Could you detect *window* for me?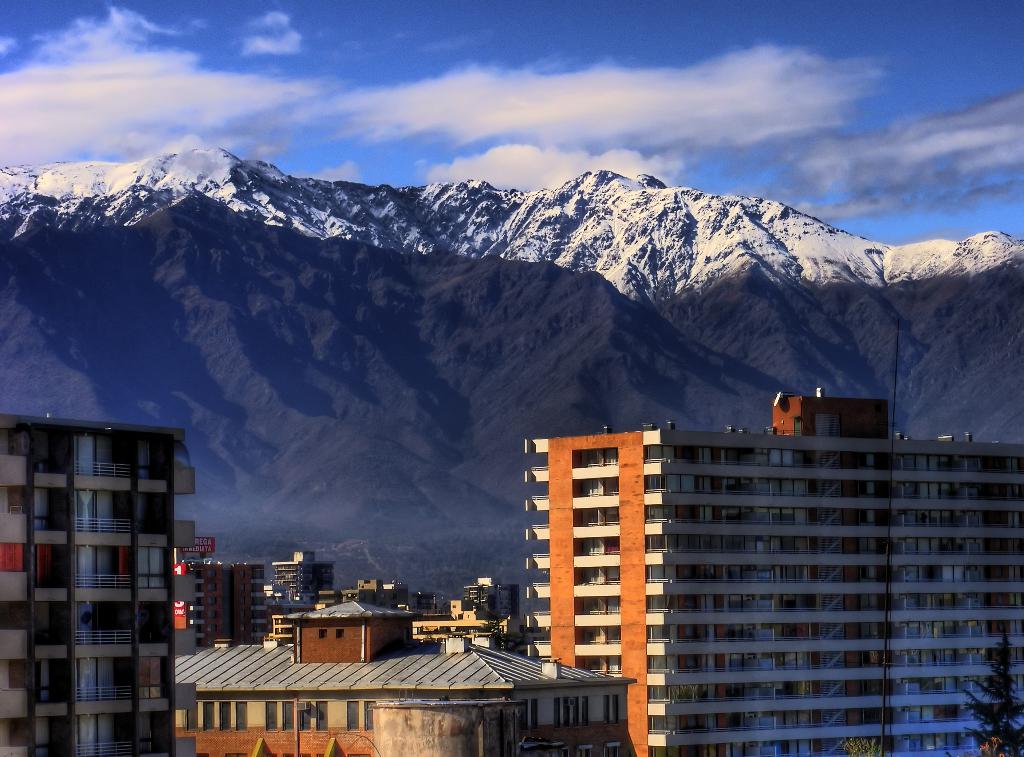
Detection result: 294, 700, 322, 738.
